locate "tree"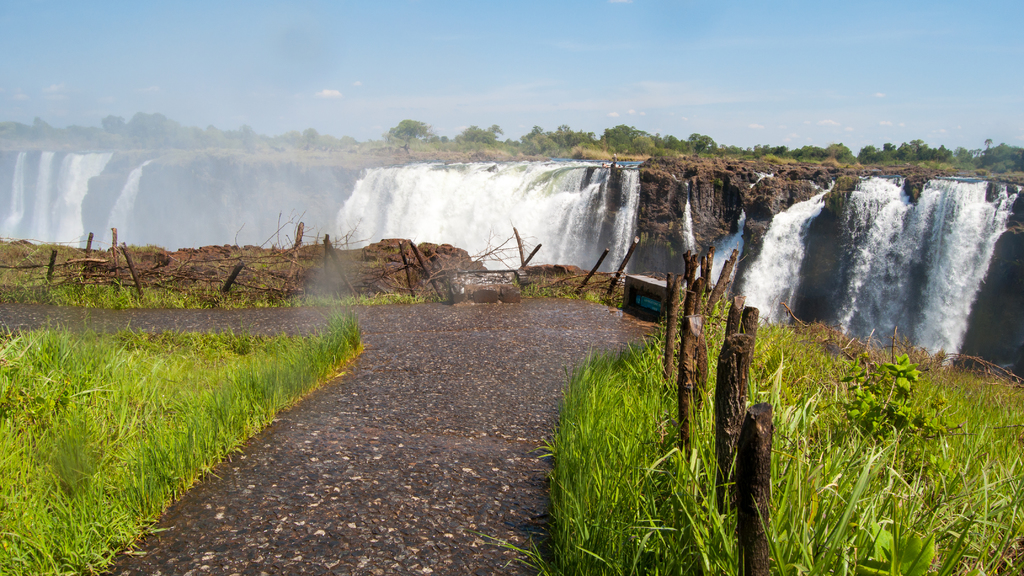
bbox=(455, 122, 501, 148)
